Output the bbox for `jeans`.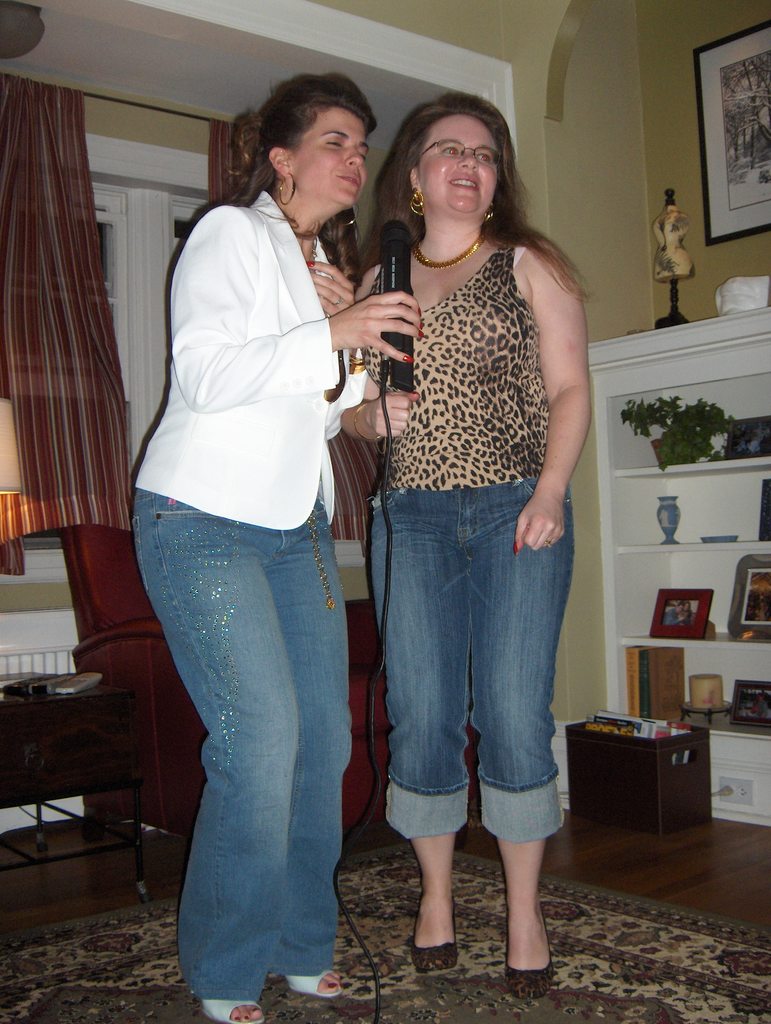
[x1=368, y1=480, x2=576, y2=837].
